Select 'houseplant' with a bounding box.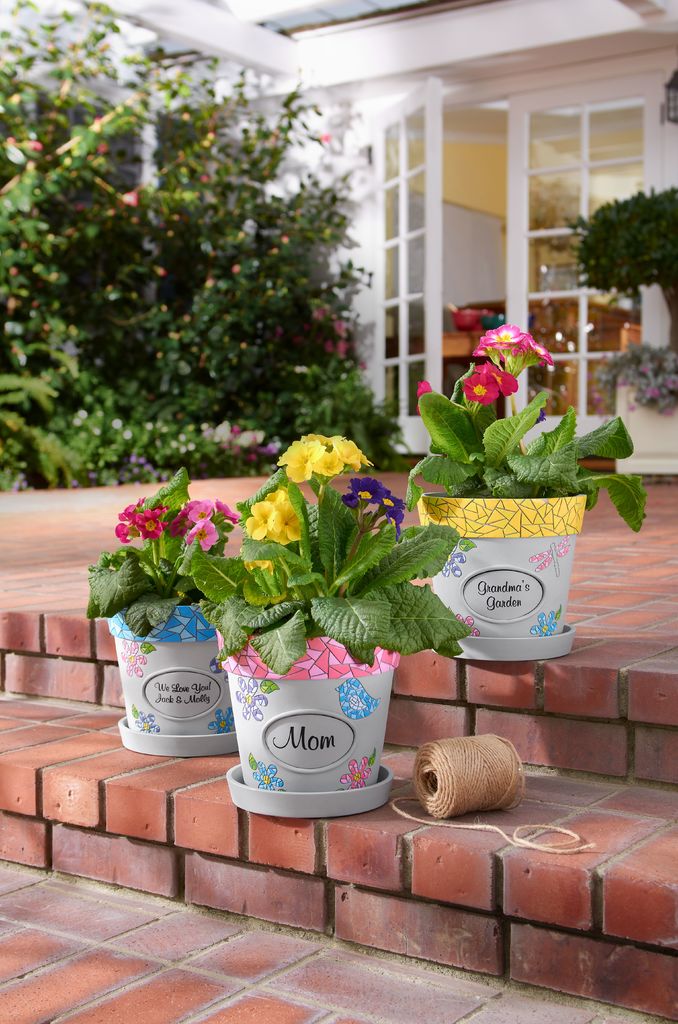
<region>77, 461, 251, 756</region>.
